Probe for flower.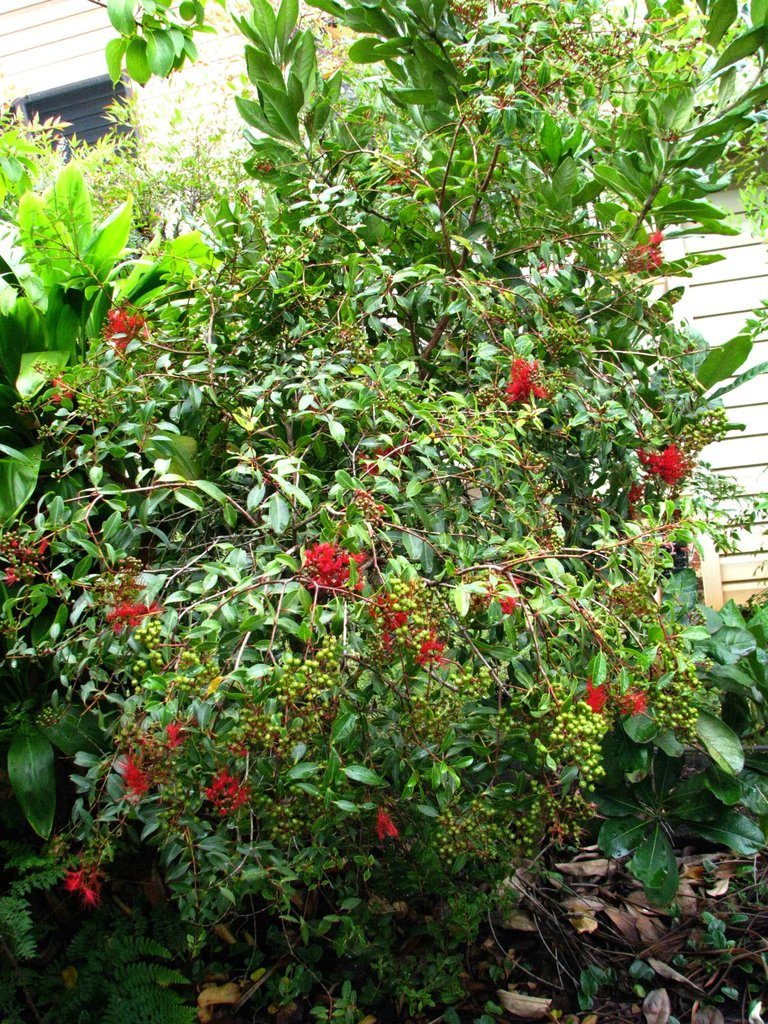
Probe result: 374/803/403/842.
